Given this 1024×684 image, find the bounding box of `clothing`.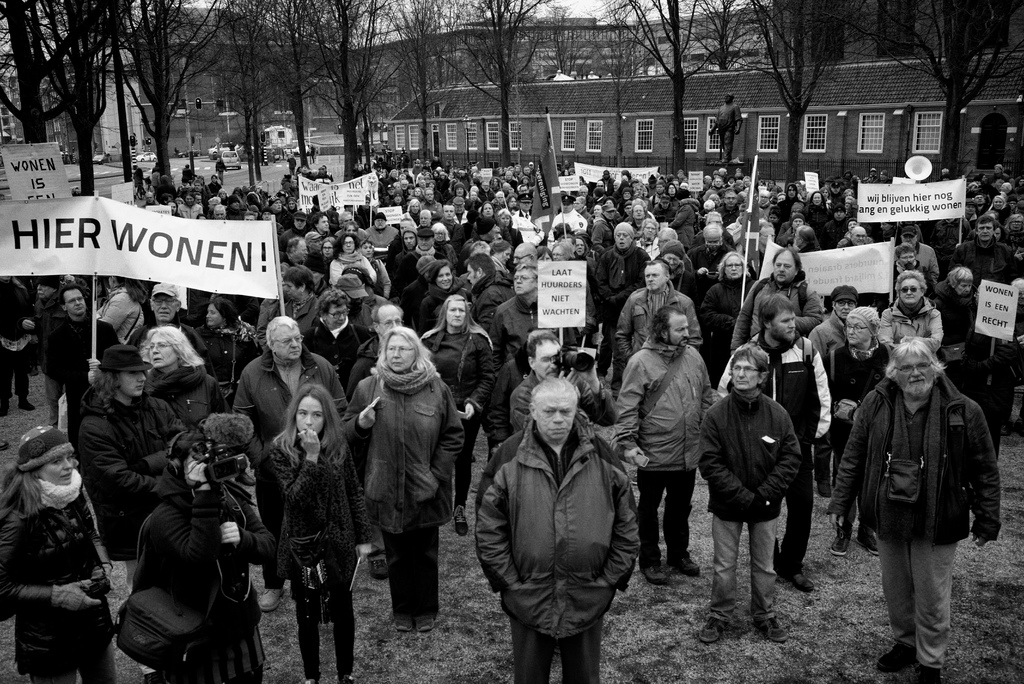
pyautogui.locateOnScreen(503, 179, 516, 191).
